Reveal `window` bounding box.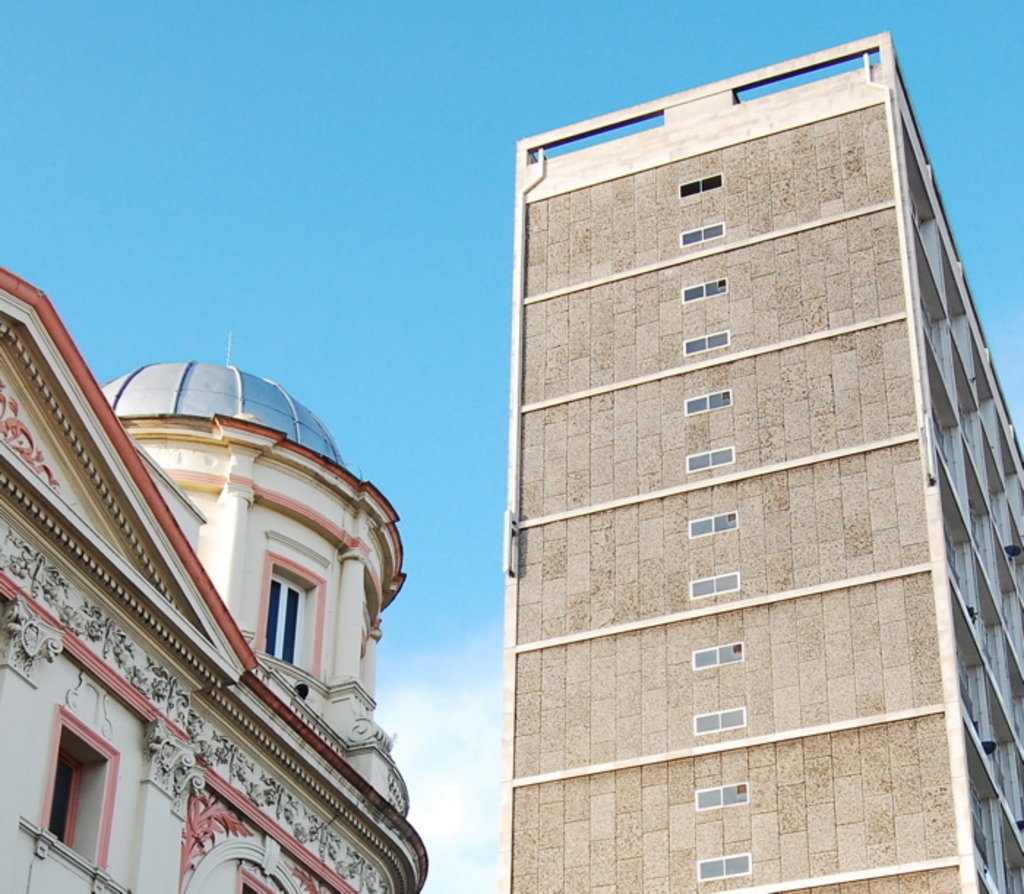
Revealed: left=689, top=509, right=740, bottom=536.
